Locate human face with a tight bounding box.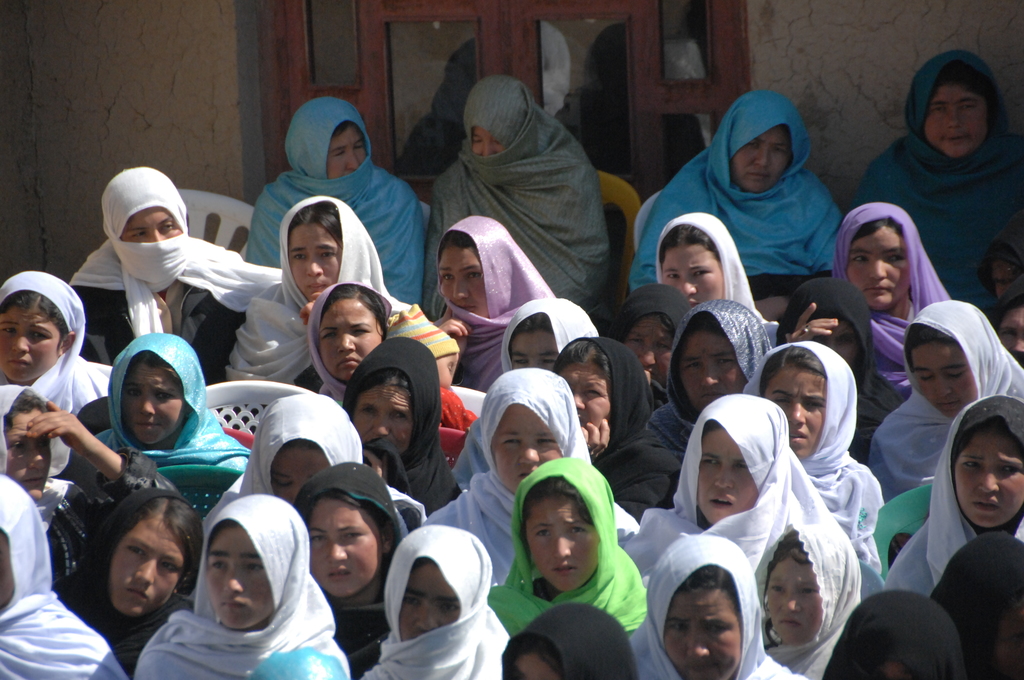
<bbox>308, 498, 383, 599</bbox>.
